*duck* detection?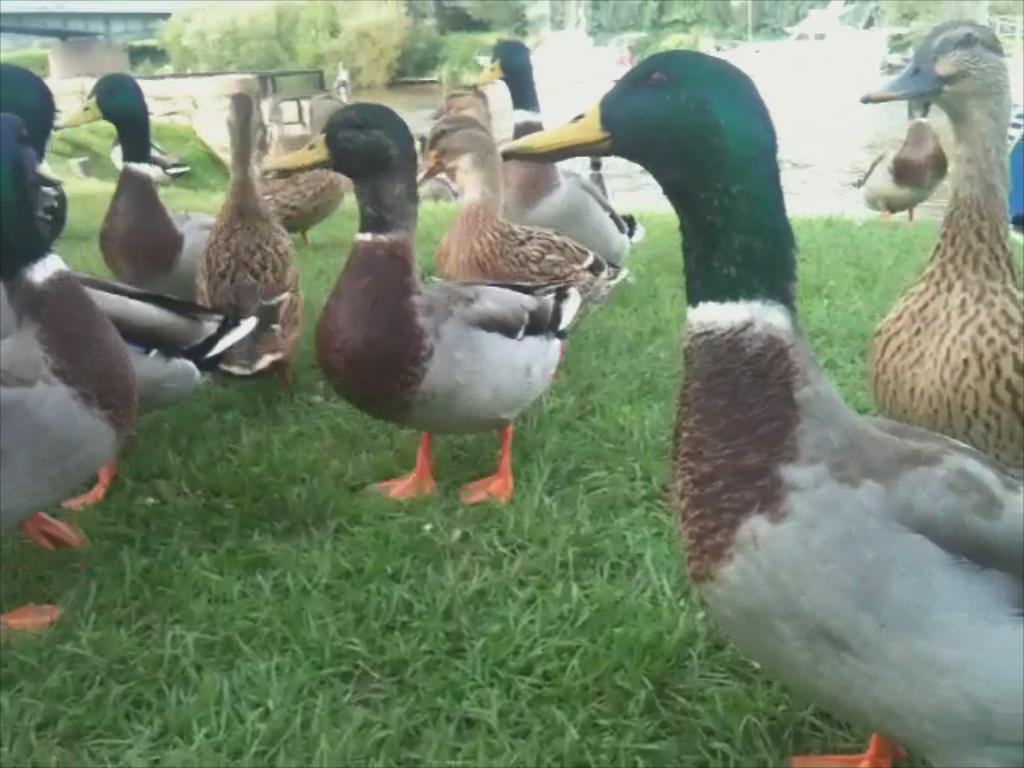
x1=414 y1=101 x2=618 y2=326
